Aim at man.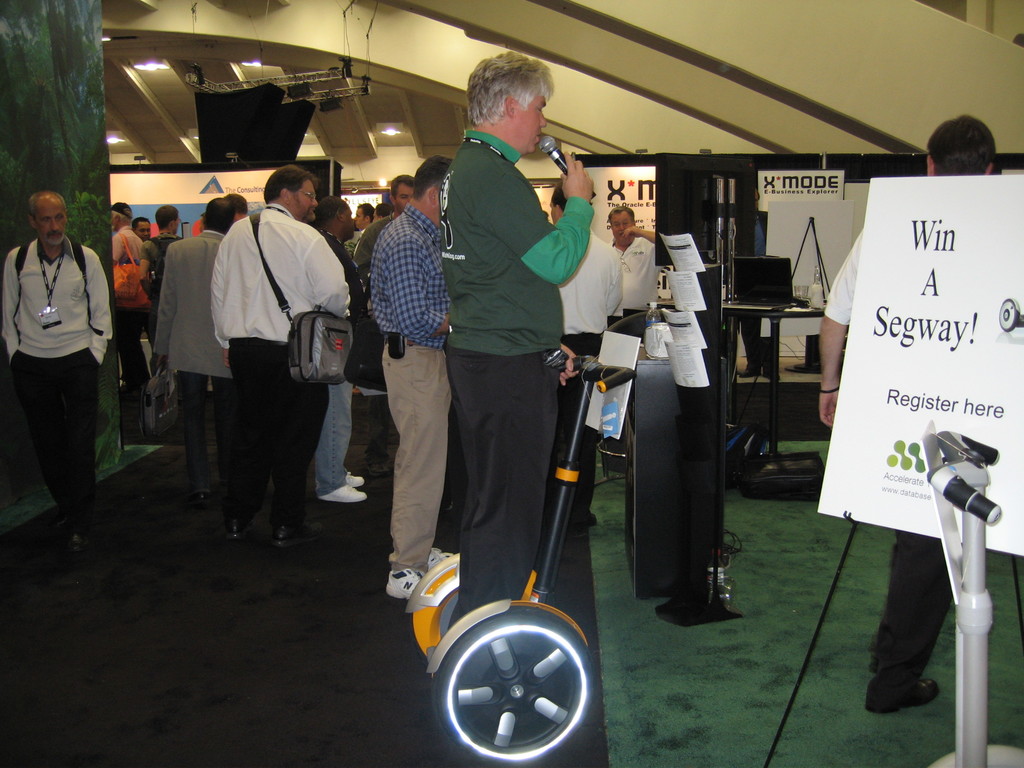
Aimed at select_region(374, 165, 447, 602).
